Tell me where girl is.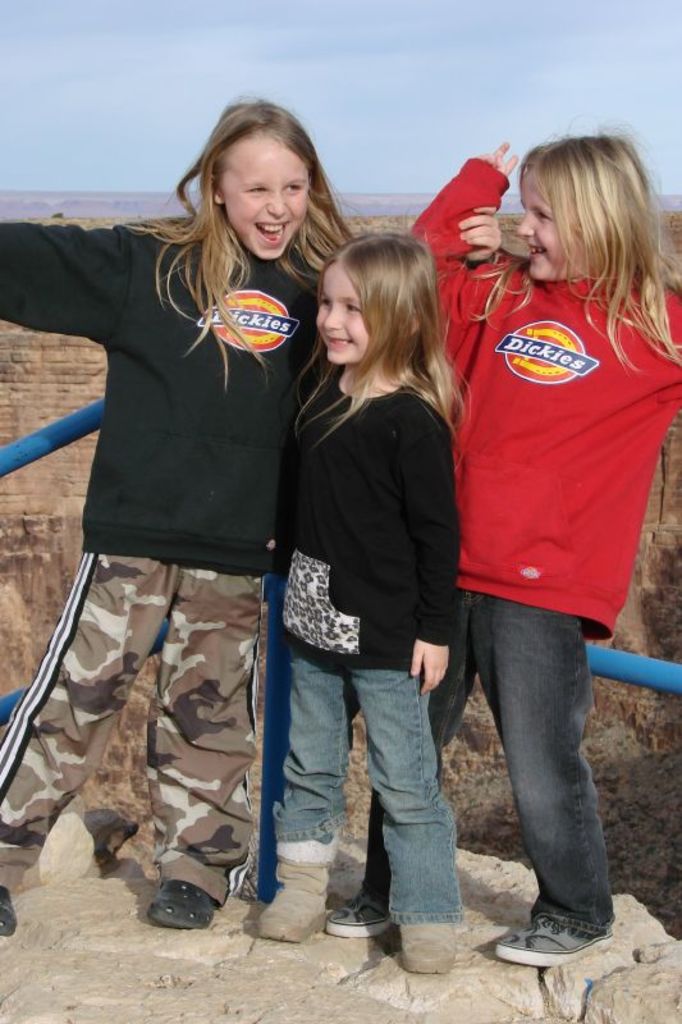
girl is at crop(407, 132, 681, 964).
